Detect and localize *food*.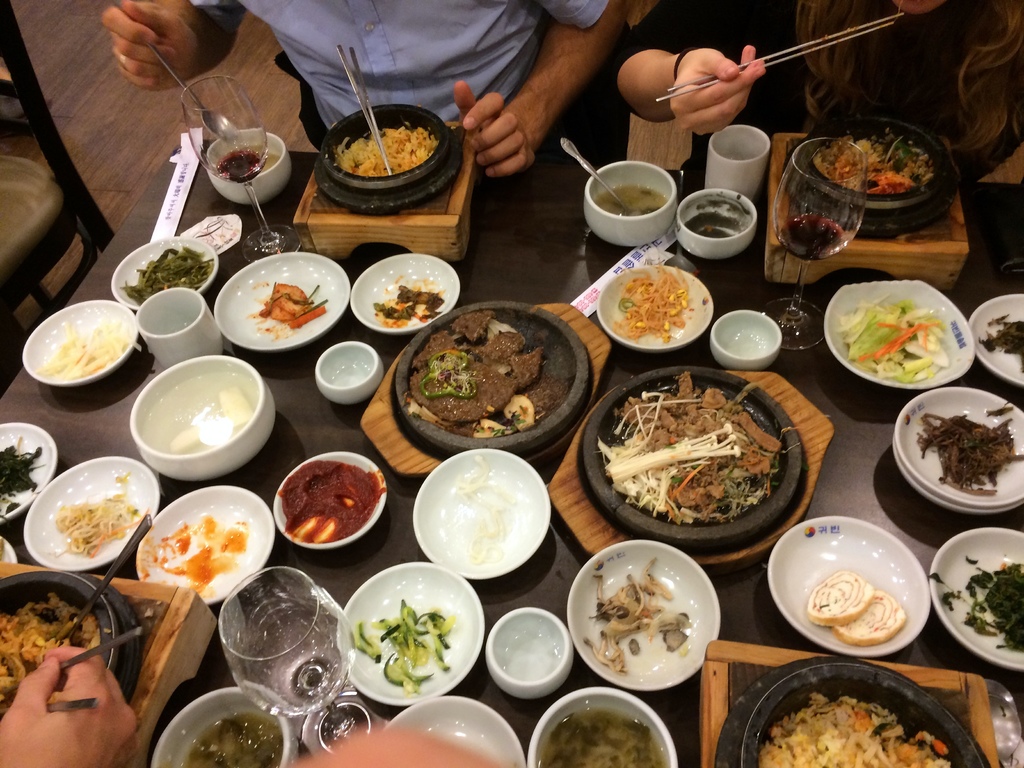
Localized at {"left": 371, "top": 282, "right": 445, "bottom": 330}.
